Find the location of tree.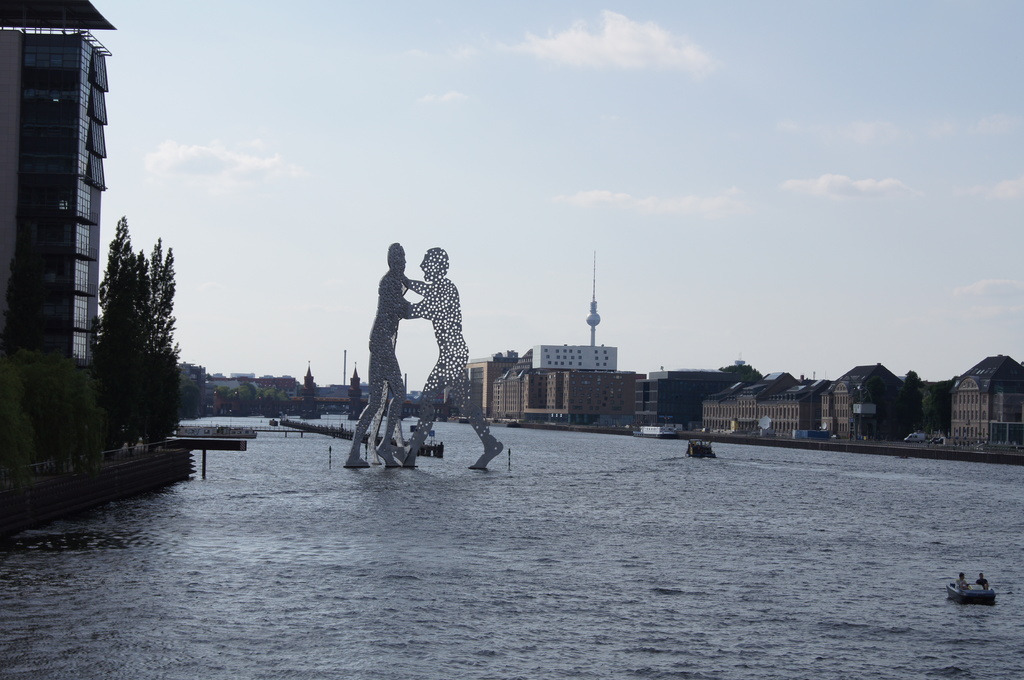
Location: Rect(899, 365, 932, 441).
